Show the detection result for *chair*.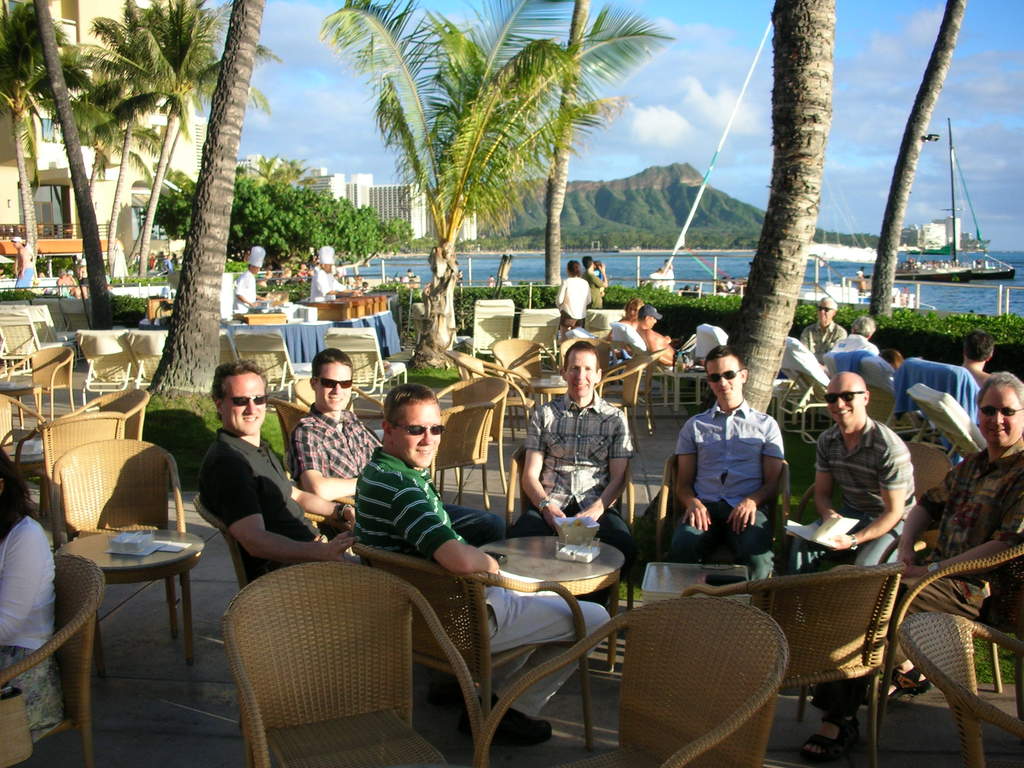
BBox(495, 435, 636, 676).
